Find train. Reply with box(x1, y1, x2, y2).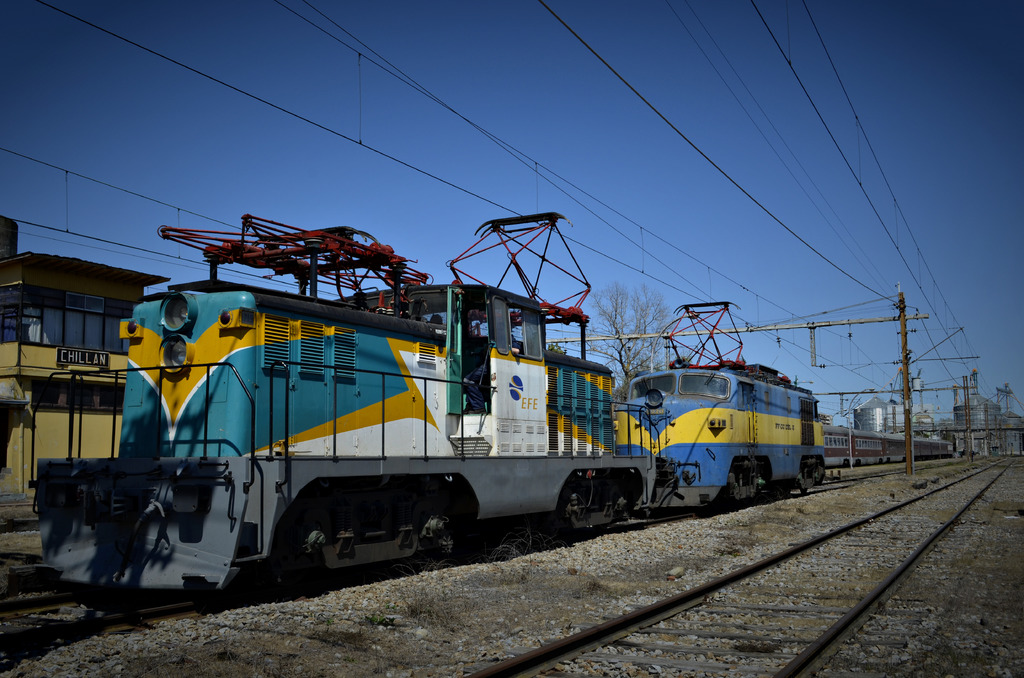
box(825, 425, 955, 471).
